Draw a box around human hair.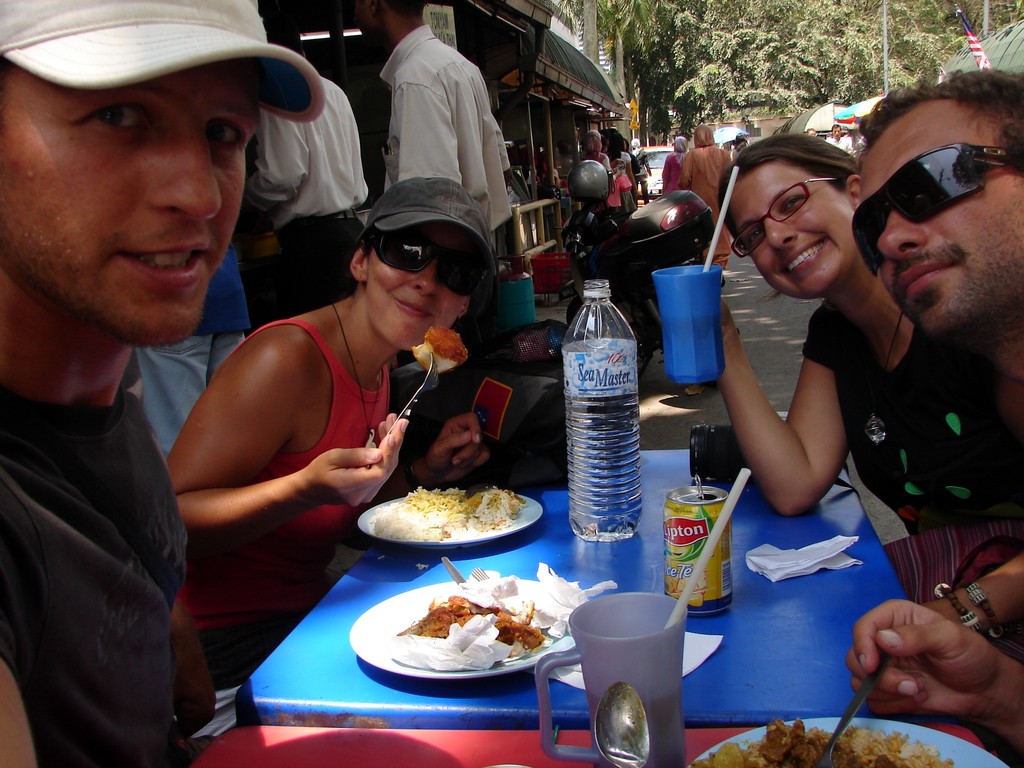
(left=849, top=66, right=1023, bottom=173).
